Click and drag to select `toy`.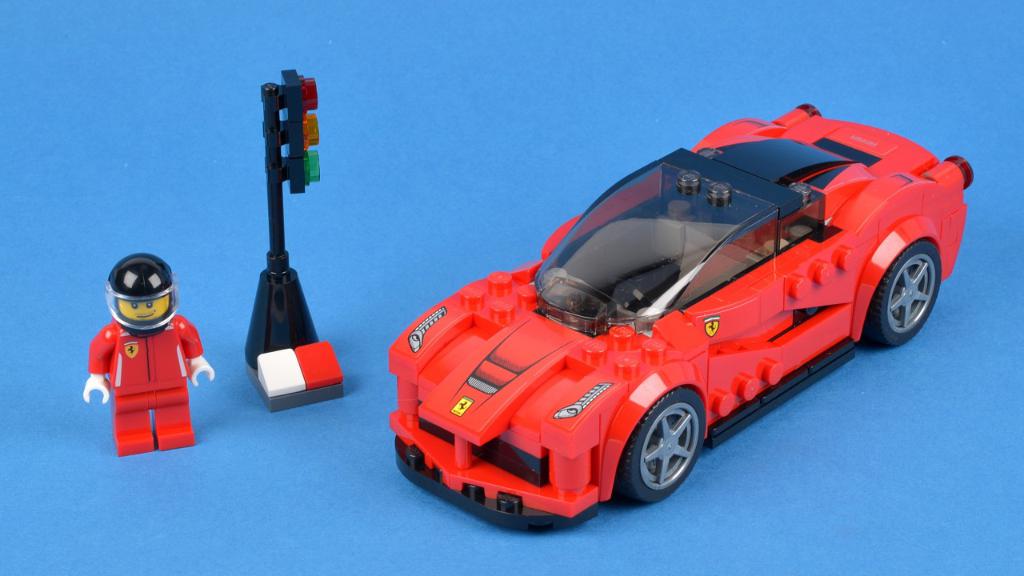
Selection: {"left": 243, "top": 71, "right": 348, "bottom": 408}.
